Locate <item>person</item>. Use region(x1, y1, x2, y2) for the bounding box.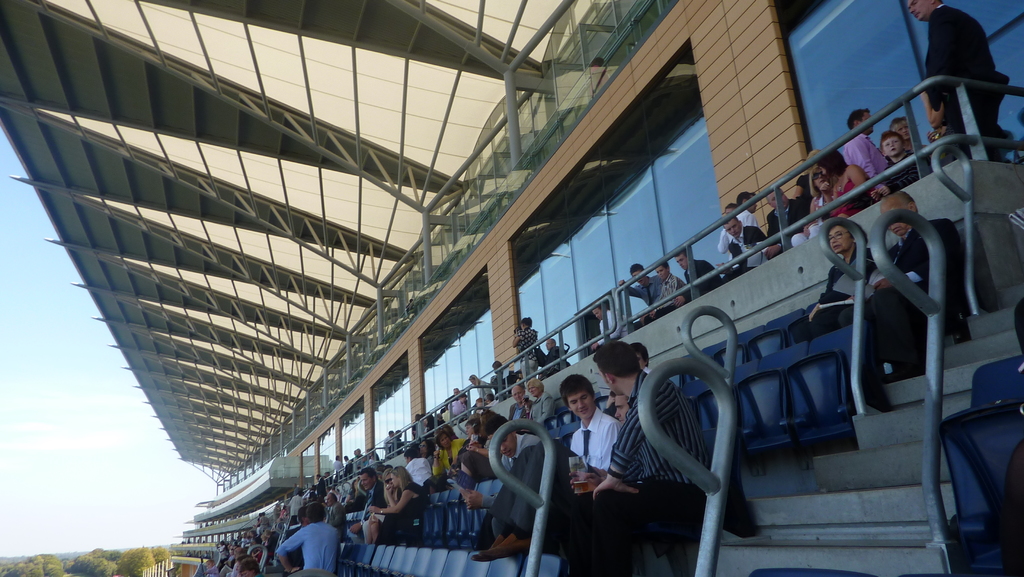
region(733, 212, 766, 271).
